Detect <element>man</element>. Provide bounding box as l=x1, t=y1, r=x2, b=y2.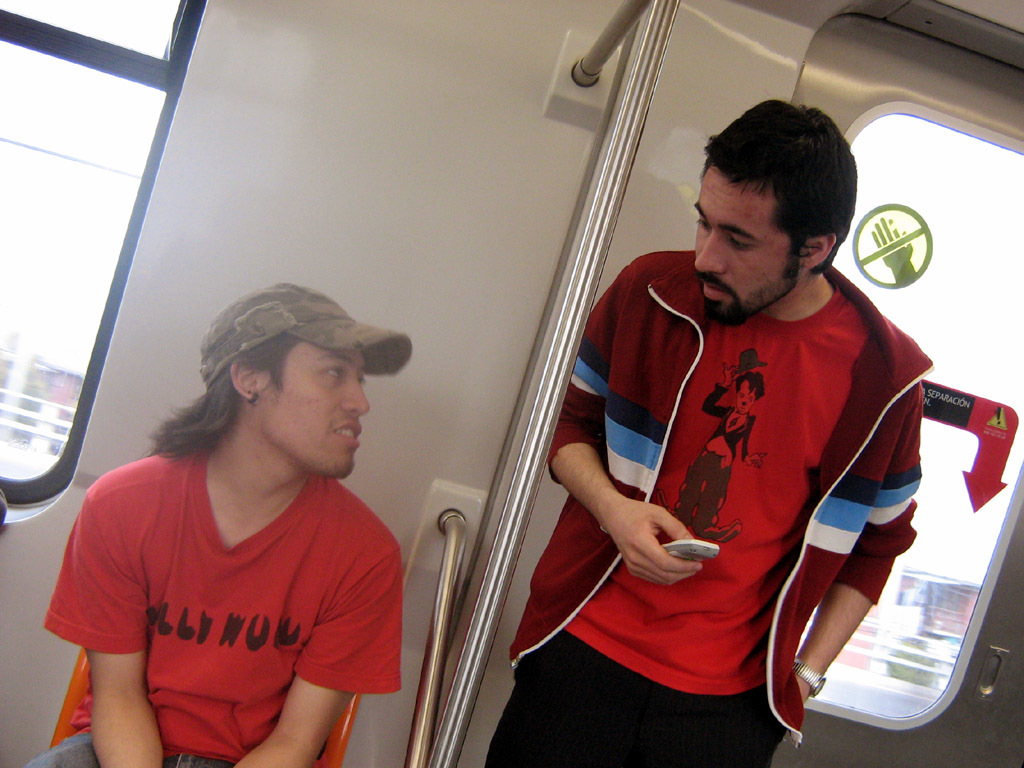
l=512, t=83, r=934, b=725.
